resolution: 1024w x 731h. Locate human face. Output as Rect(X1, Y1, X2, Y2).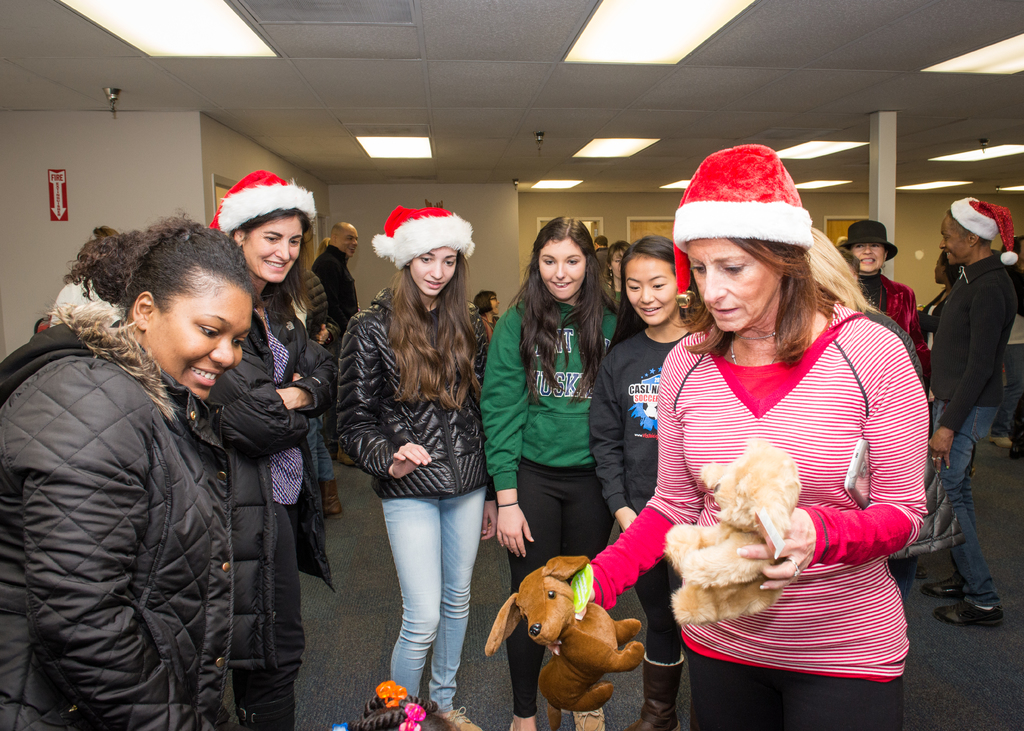
Rect(851, 239, 888, 276).
